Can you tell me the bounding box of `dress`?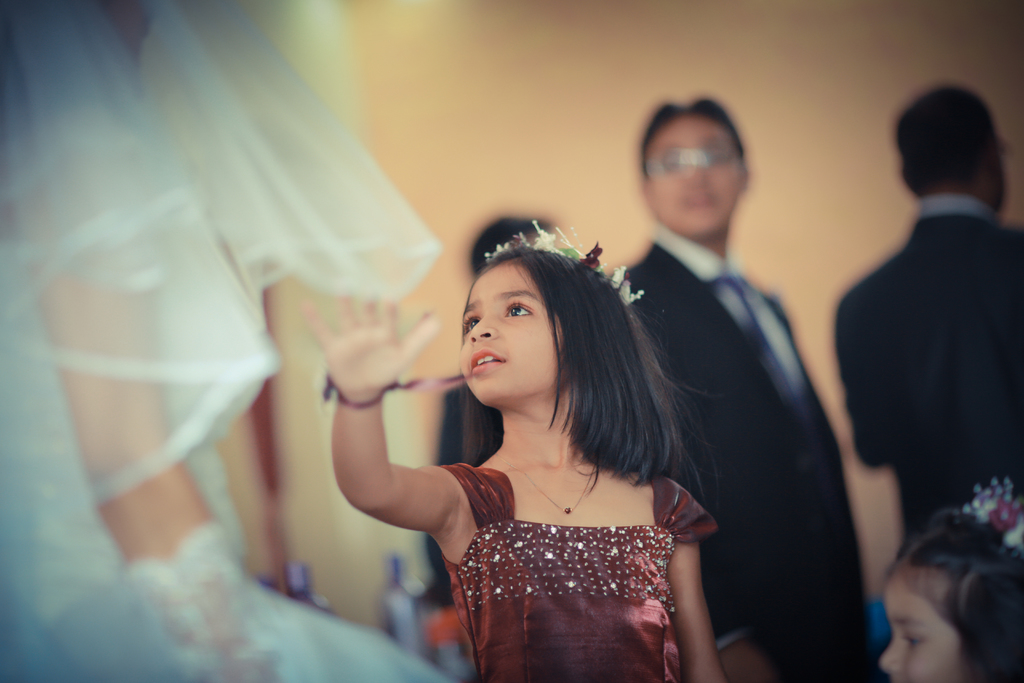
[x1=408, y1=454, x2=718, y2=682].
